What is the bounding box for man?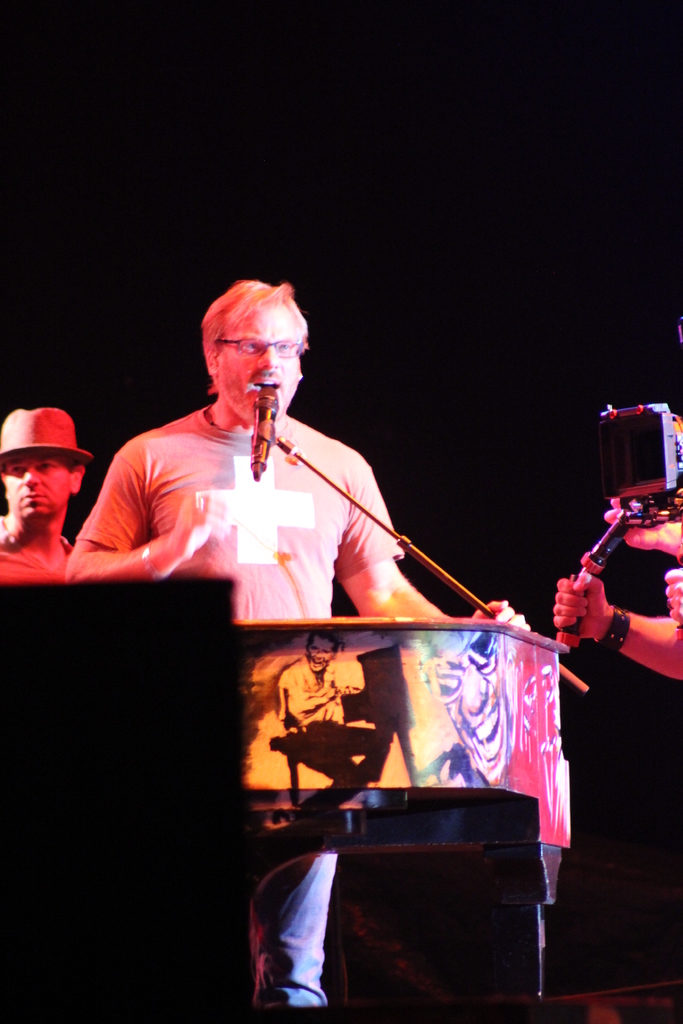
box=[57, 273, 525, 1023].
